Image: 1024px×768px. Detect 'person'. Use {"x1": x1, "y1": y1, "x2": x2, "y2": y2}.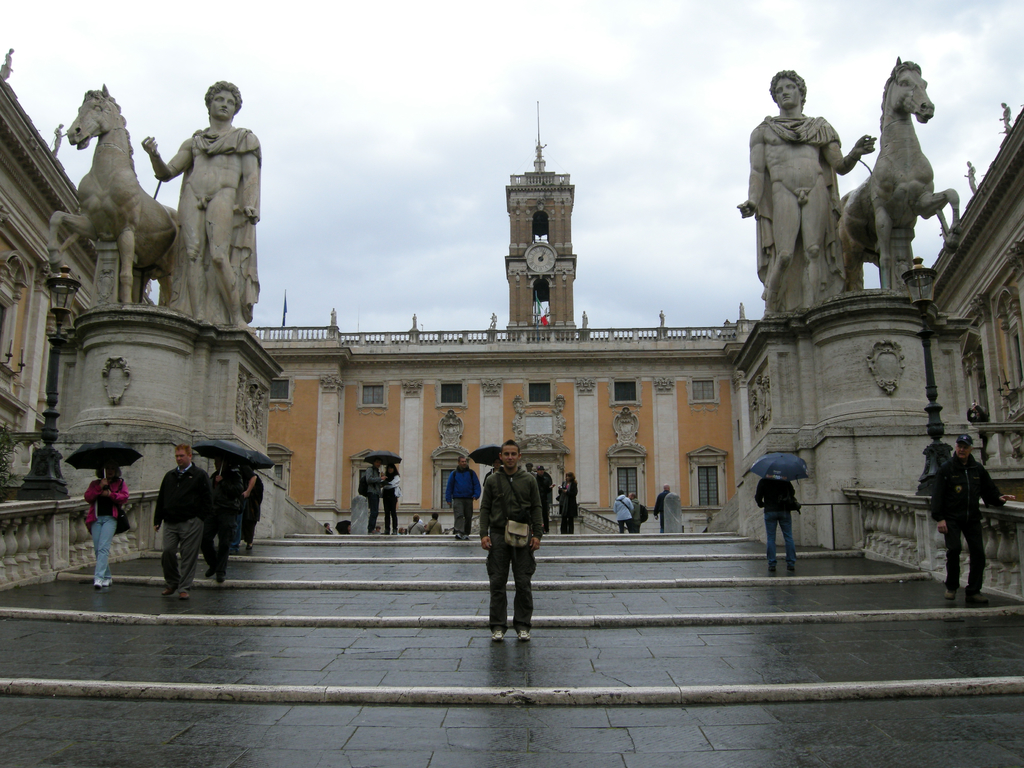
{"x1": 648, "y1": 483, "x2": 680, "y2": 528}.
